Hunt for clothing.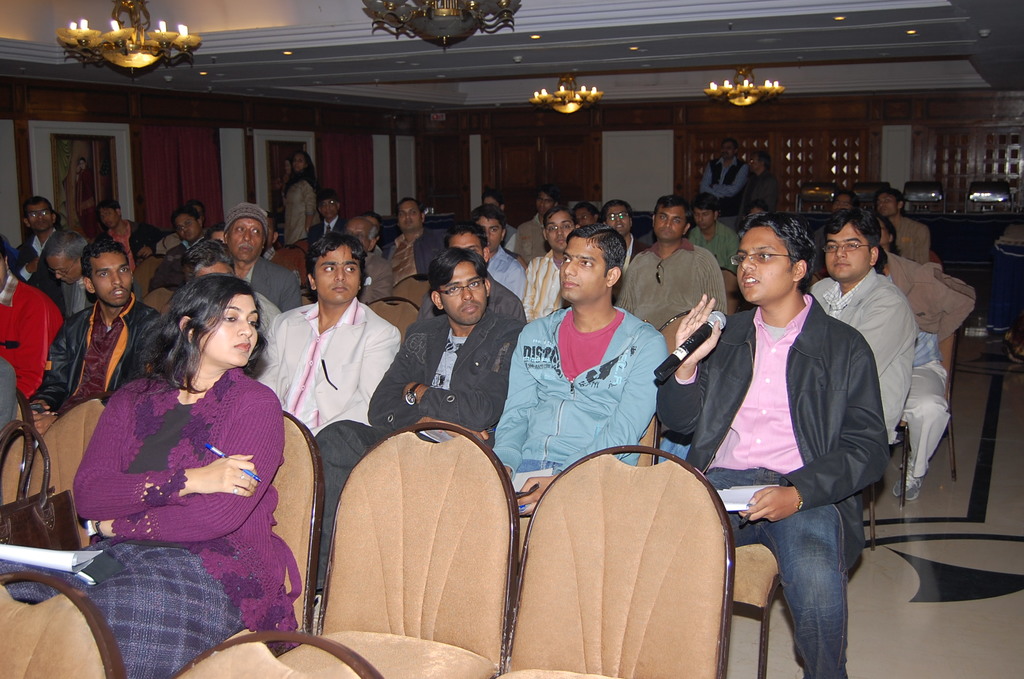
Hunted down at {"left": 232, "top": 255, "right": 305, "bottom": 311}.
